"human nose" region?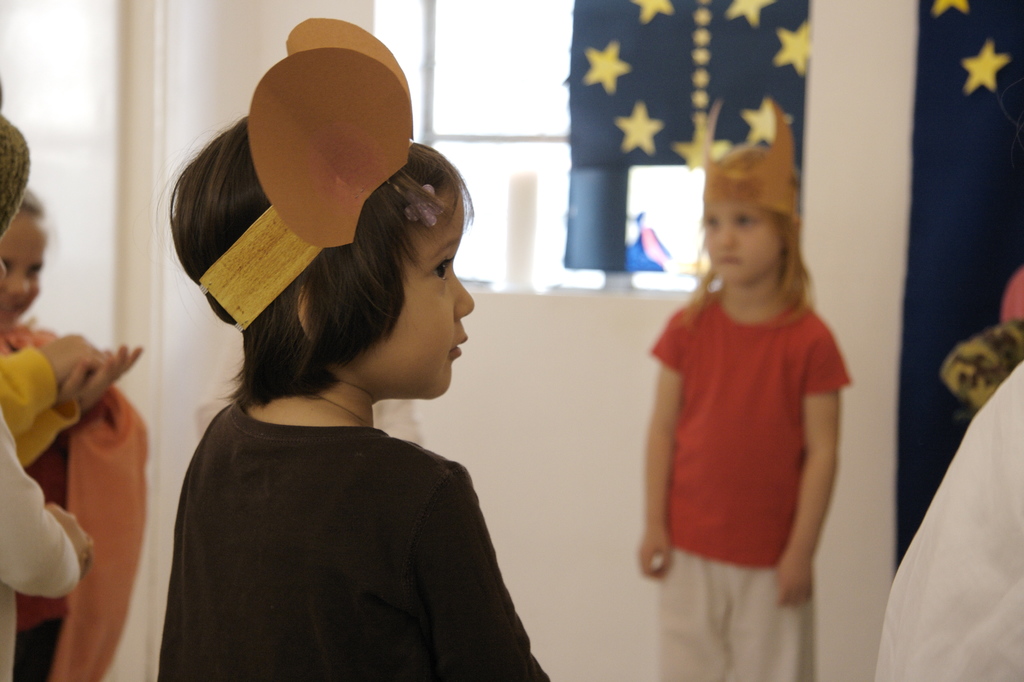
left=451, top=268, right=476, bottom=320
